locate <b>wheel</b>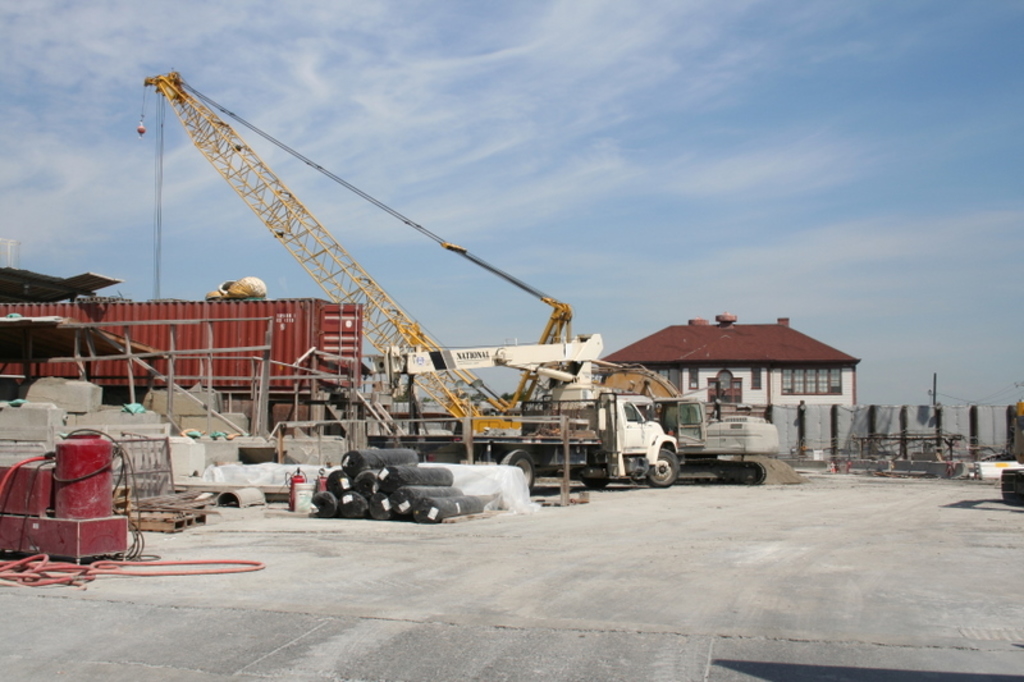
<bbox>504, 445, 536, 489</bbox>
